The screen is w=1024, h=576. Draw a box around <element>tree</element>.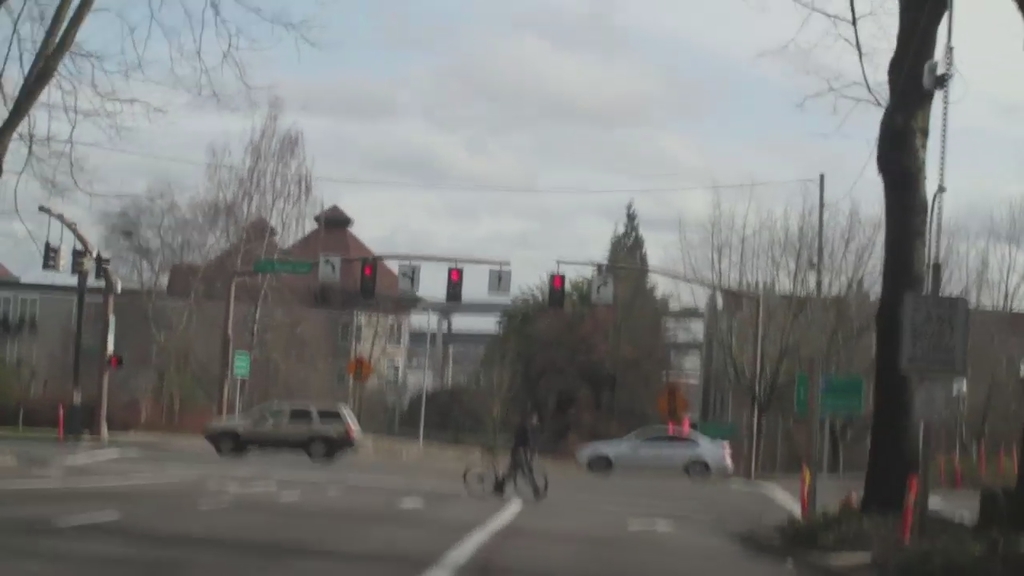
locate(963, 198, 1023, 470).
